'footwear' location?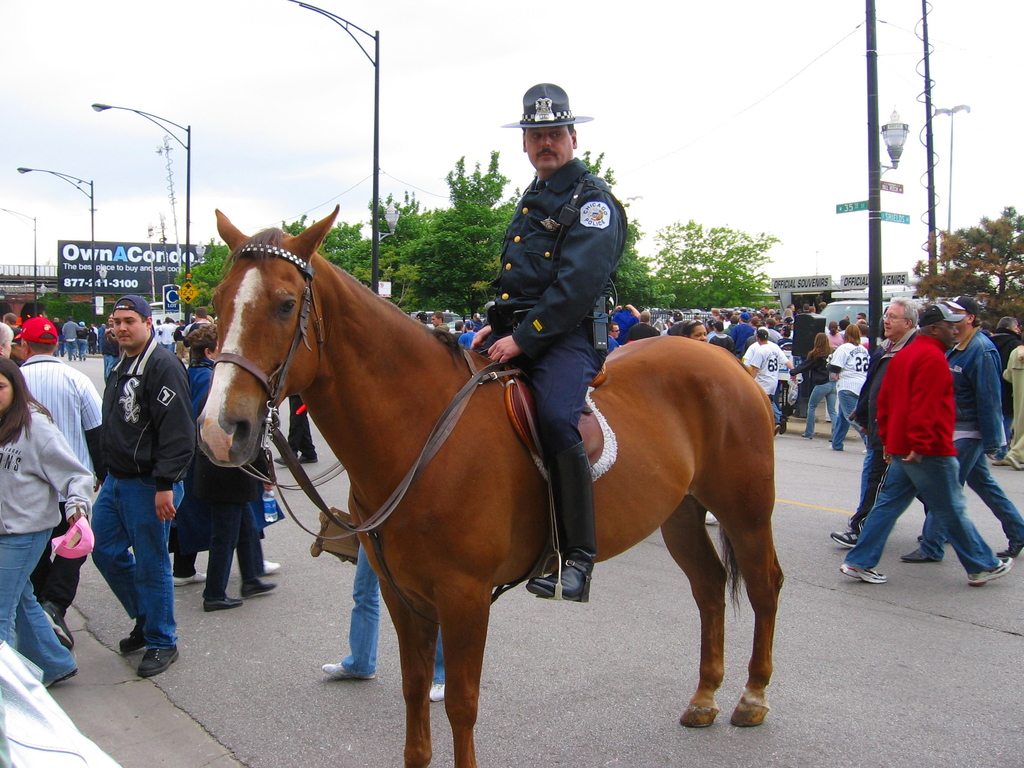
[left=832, top=525, right=858, bottom=549]
